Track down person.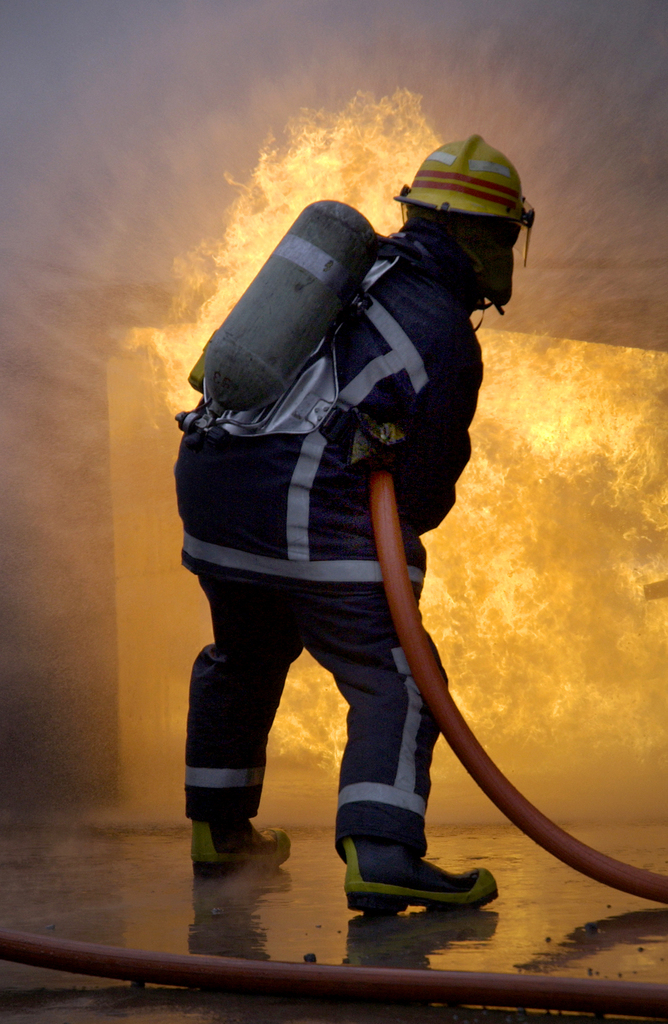
Tracked to x1=159 y1=140 x2=544 y2=911.
